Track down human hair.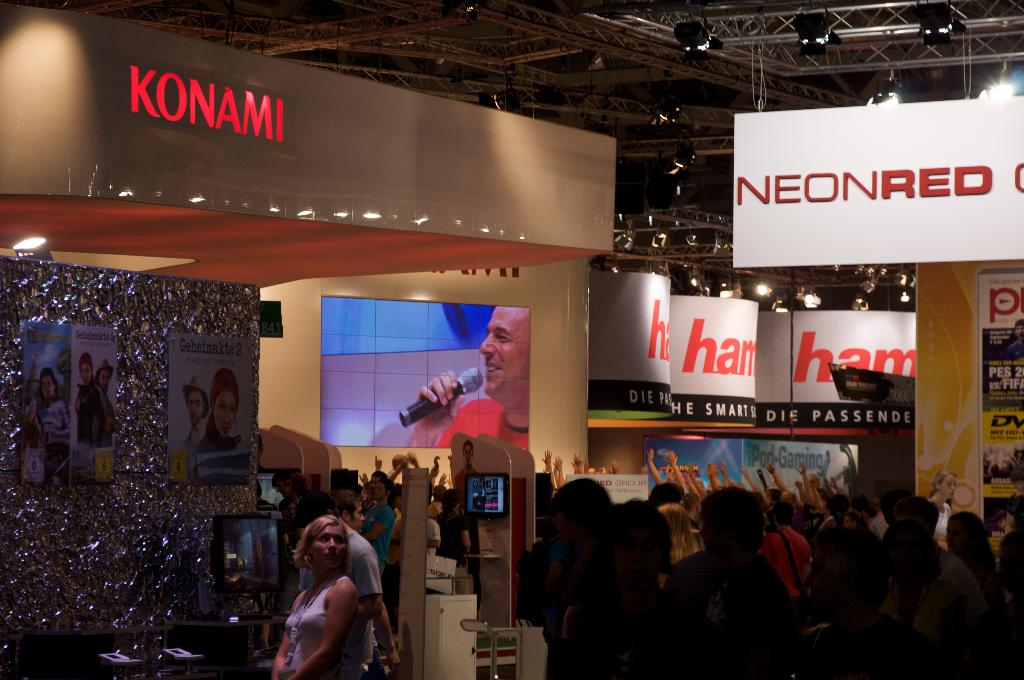
Tracked to {"left": 259, "top": 434, "right": 265, "bottom": 444}.
